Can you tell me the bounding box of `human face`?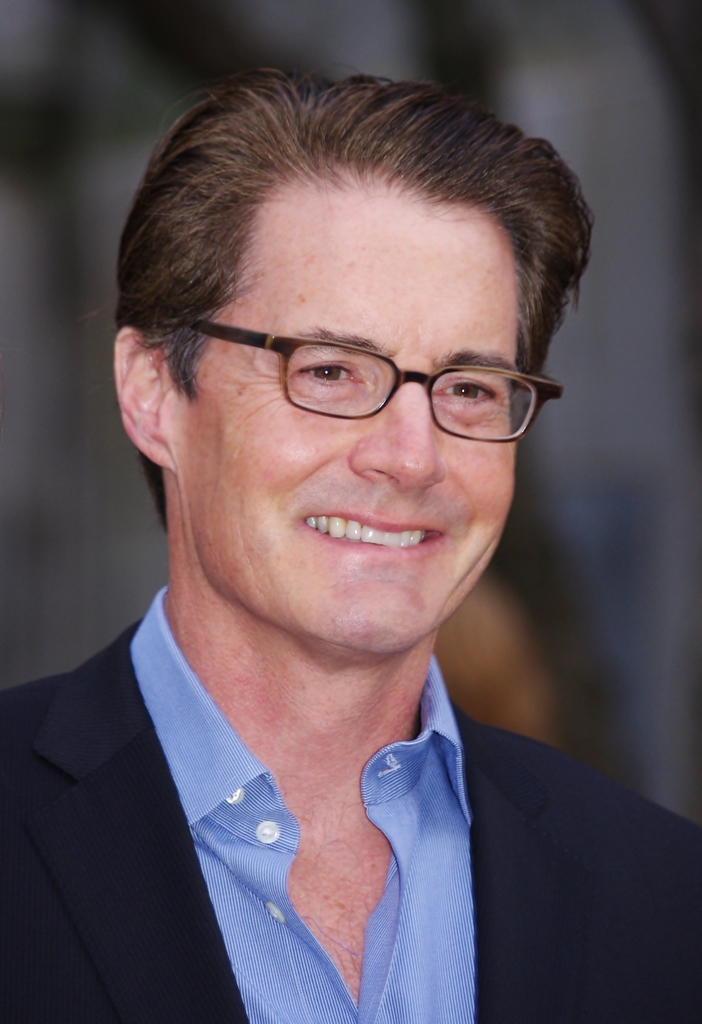
<bbox>177, 183, 519, 655</bbox>.
